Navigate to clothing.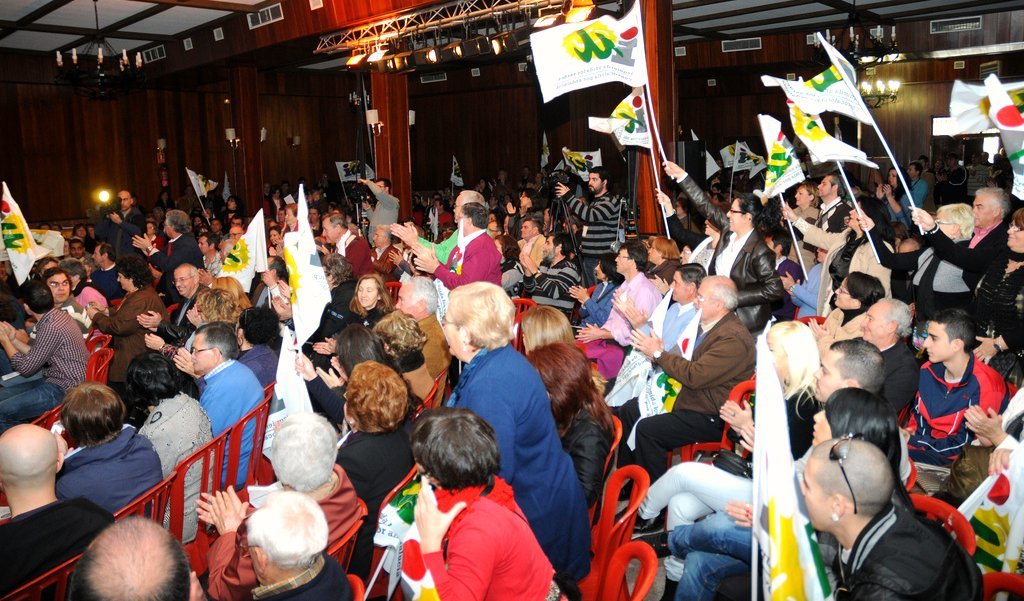
Navigation target: Rect(426, 232, 492, 294).
